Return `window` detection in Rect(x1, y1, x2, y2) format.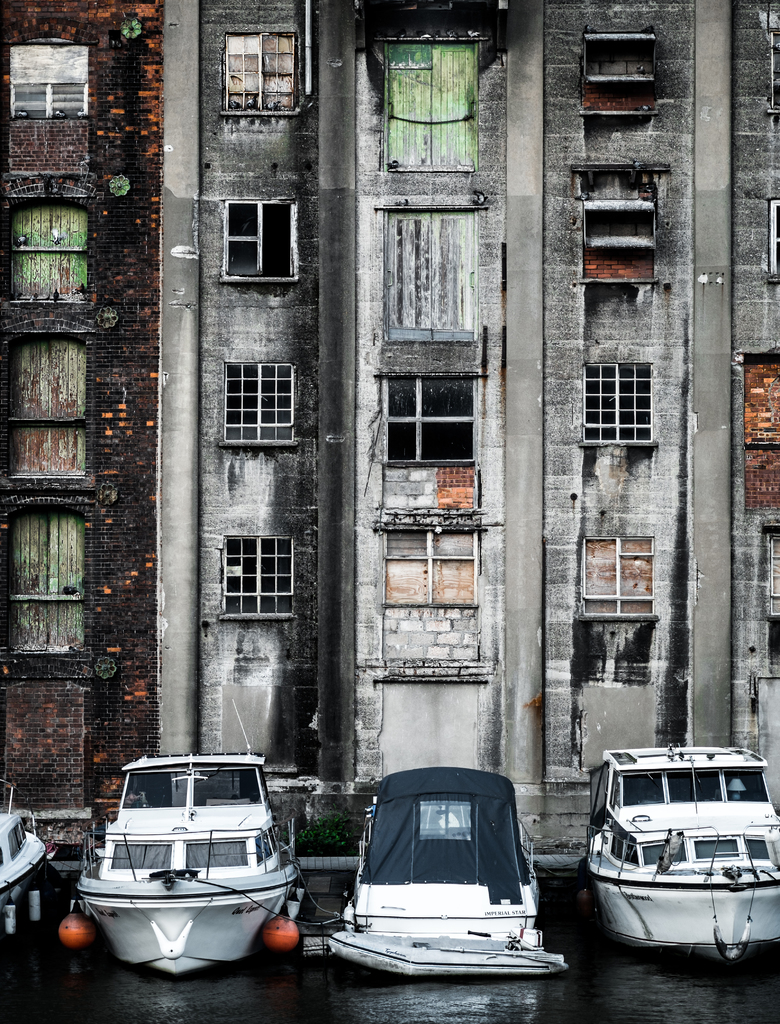
Rect(12, 15, 98, 116).
